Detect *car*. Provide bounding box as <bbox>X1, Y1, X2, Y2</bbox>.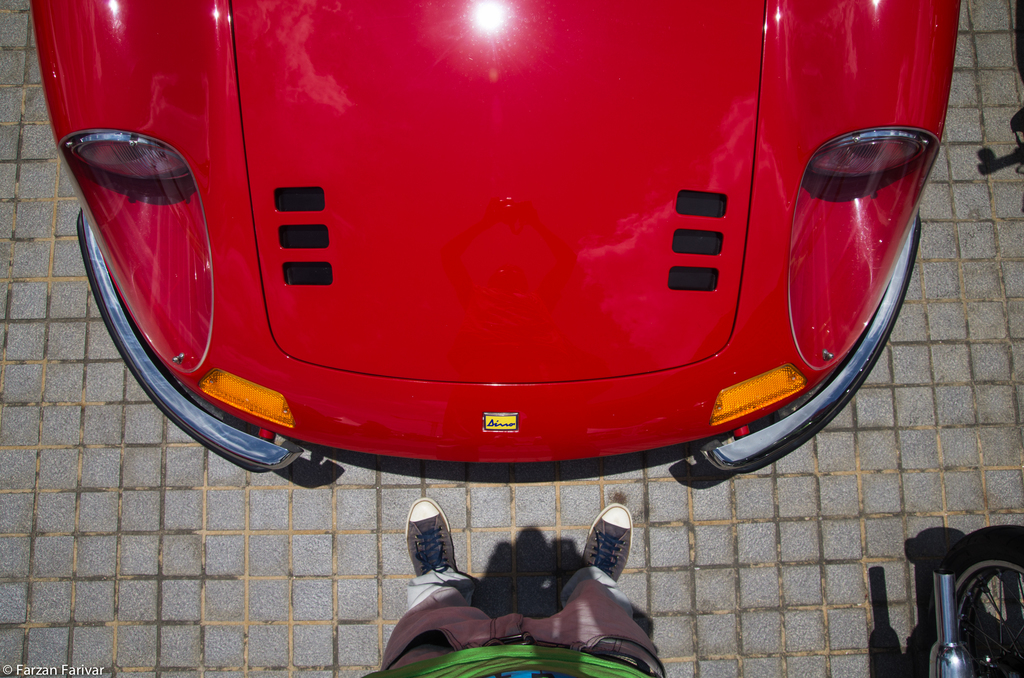
<bbox>31, 0, 965, 475</bbox>.
